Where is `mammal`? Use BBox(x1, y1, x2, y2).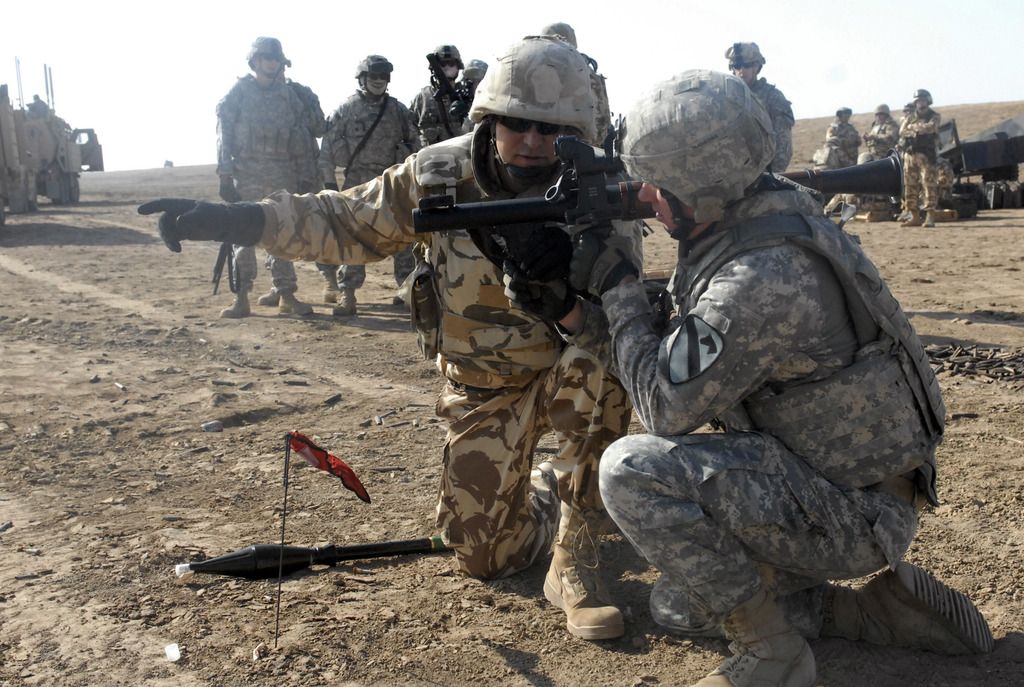
BBox(858, 102, 897, 223).
